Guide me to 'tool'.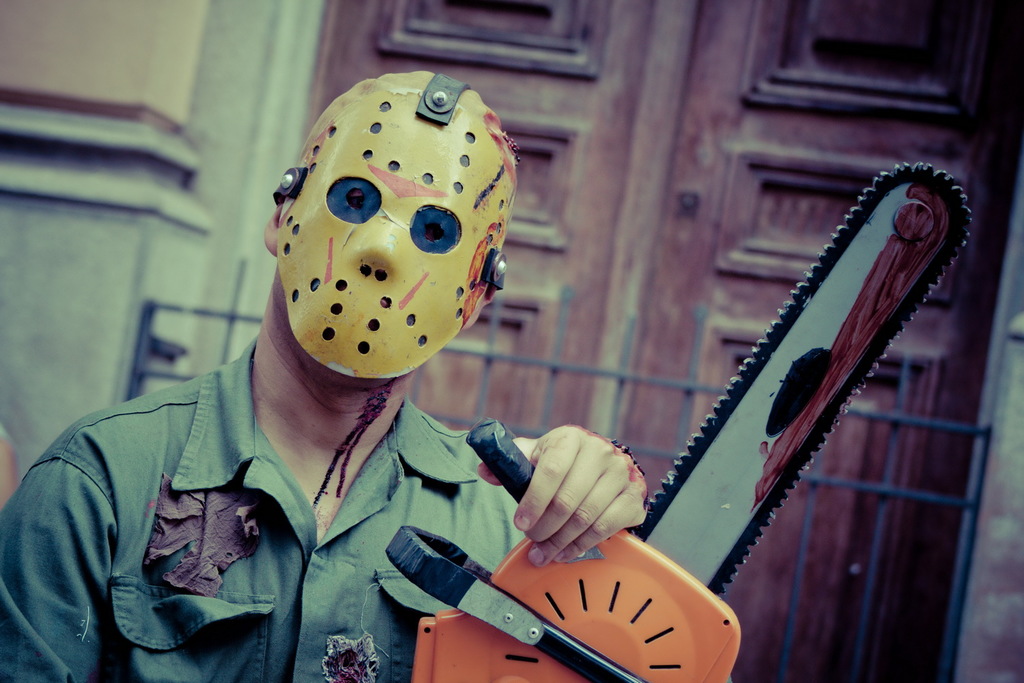
Guidance: bbox(397, 158, 973, 682).
